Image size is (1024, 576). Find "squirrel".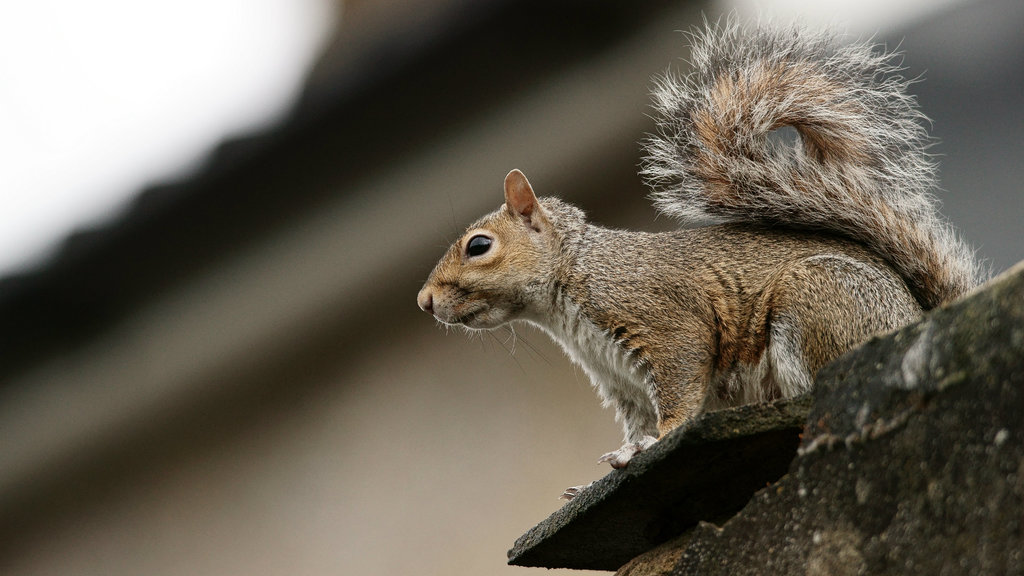
[x1=419, y1=8, x2=1001, y2=502].
